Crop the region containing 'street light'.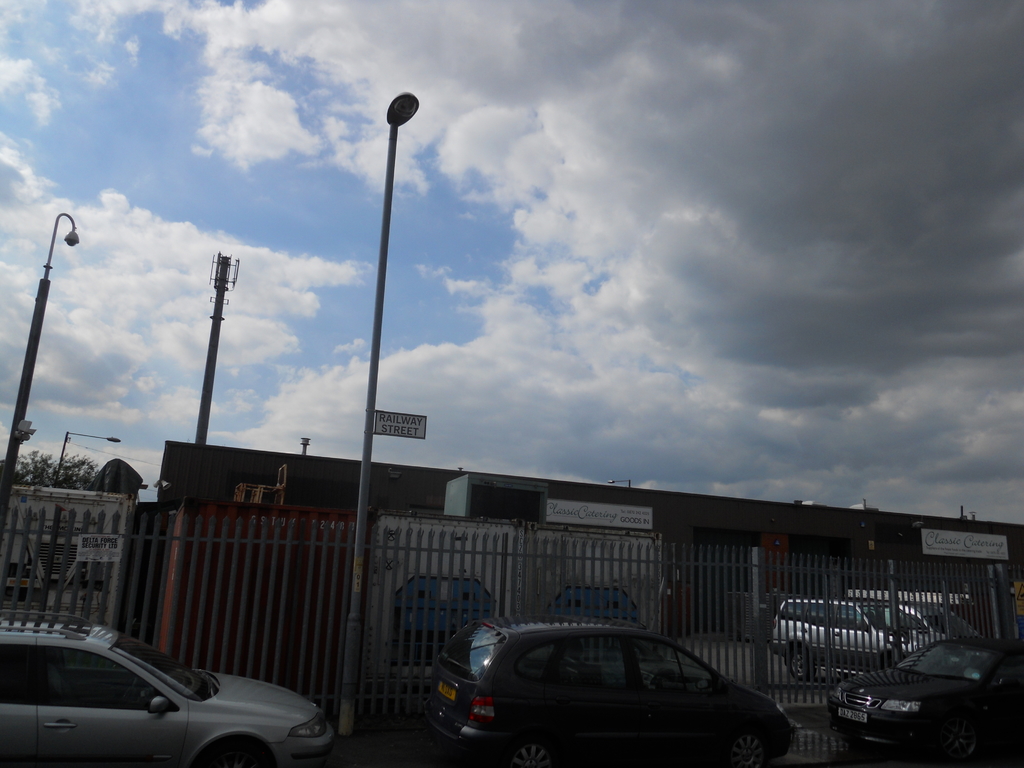
Crop region: left=55, top=432, right=126, bottom=478.
